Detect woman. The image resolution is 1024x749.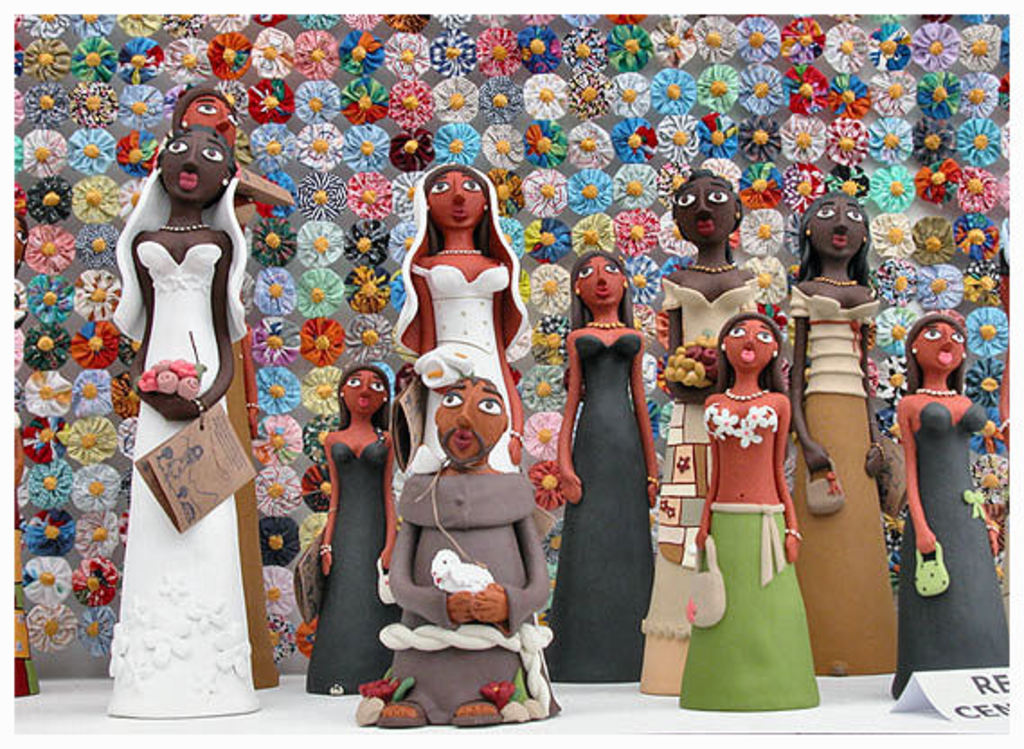
x1=630 y1=162 x2=754 y2=702.
